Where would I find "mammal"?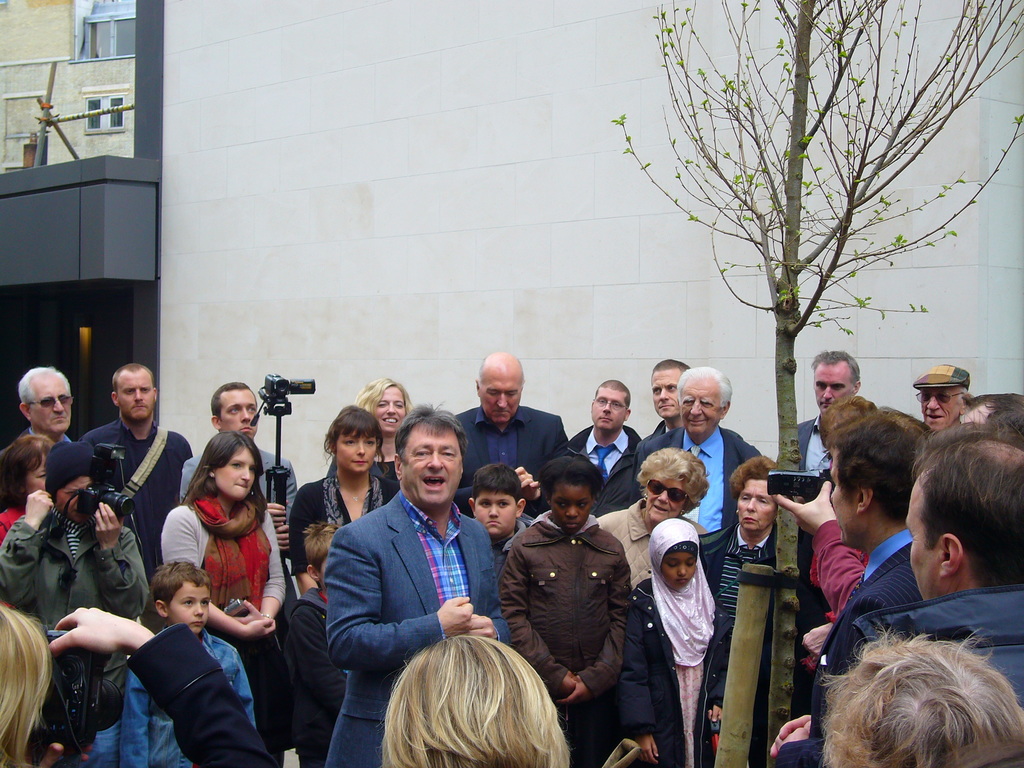
At [left=282, top=519, right=353, bottom=764].
